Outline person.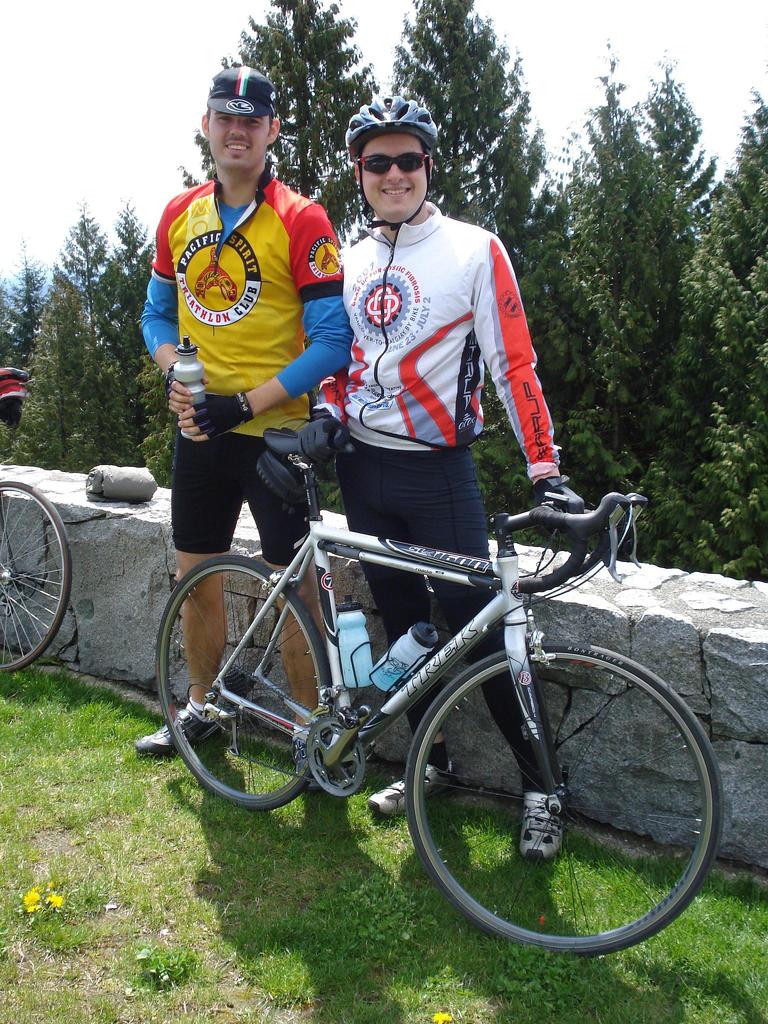
Outline: (299, 85, 600, 871).
